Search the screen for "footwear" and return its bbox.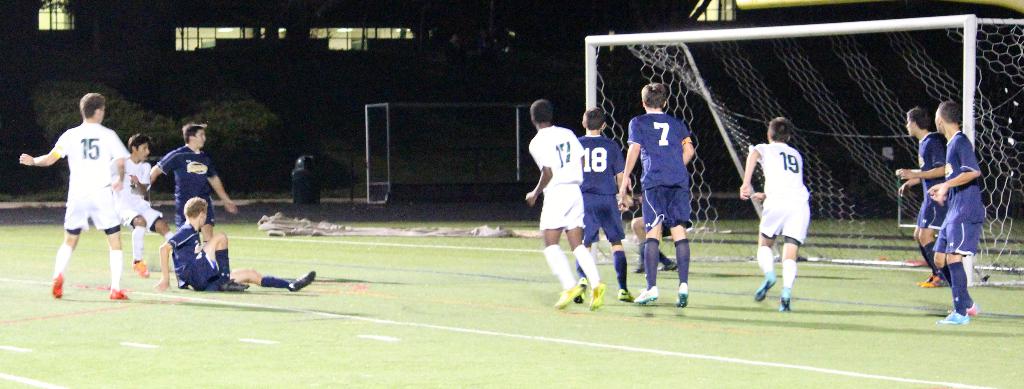
Found: <box>639,284,659,300</box>.
